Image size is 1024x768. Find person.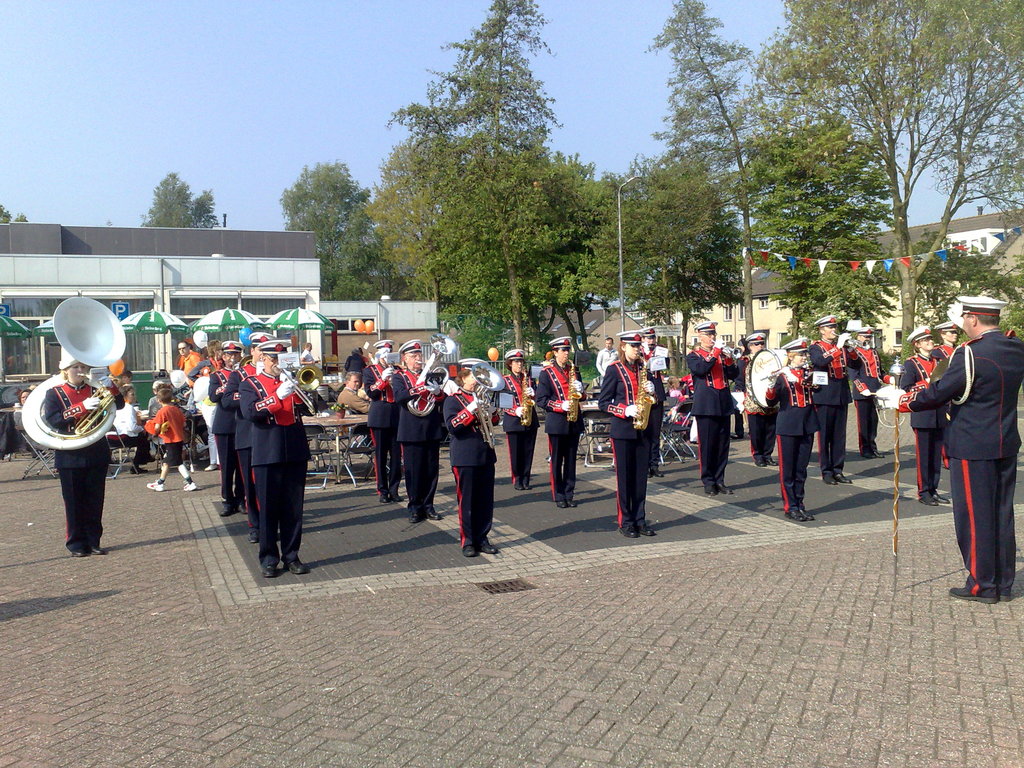
rect(369, 336, 406, 508).
